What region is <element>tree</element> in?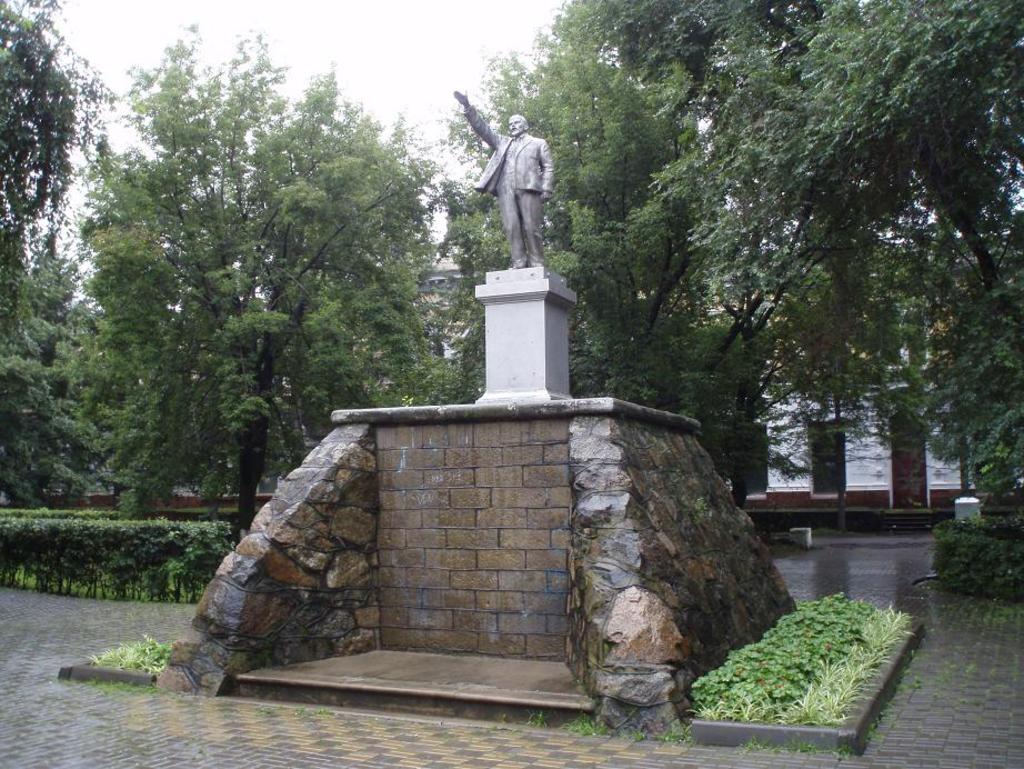
(x1=0, y1=0, x2=109, y2=351).
